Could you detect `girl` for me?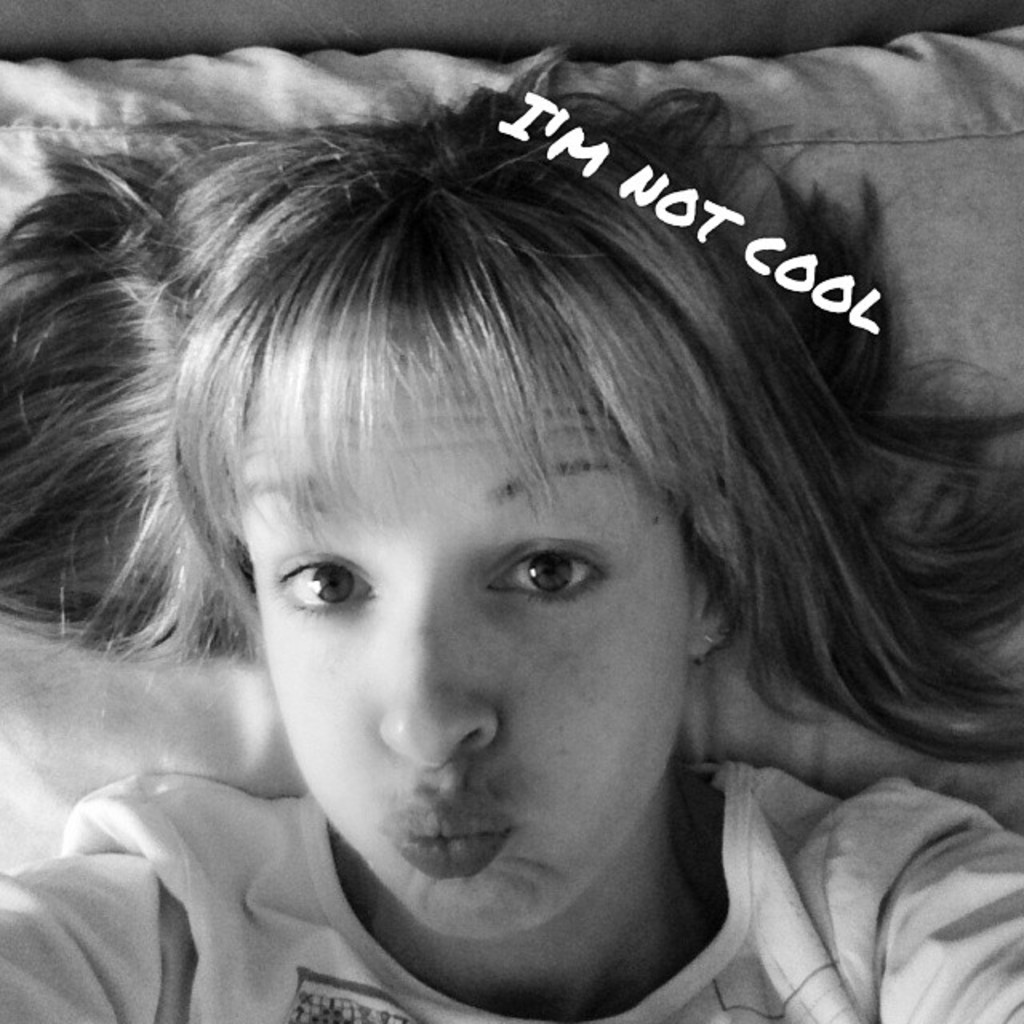
Detection result: select_region(0, 37, 1022, 1022).
